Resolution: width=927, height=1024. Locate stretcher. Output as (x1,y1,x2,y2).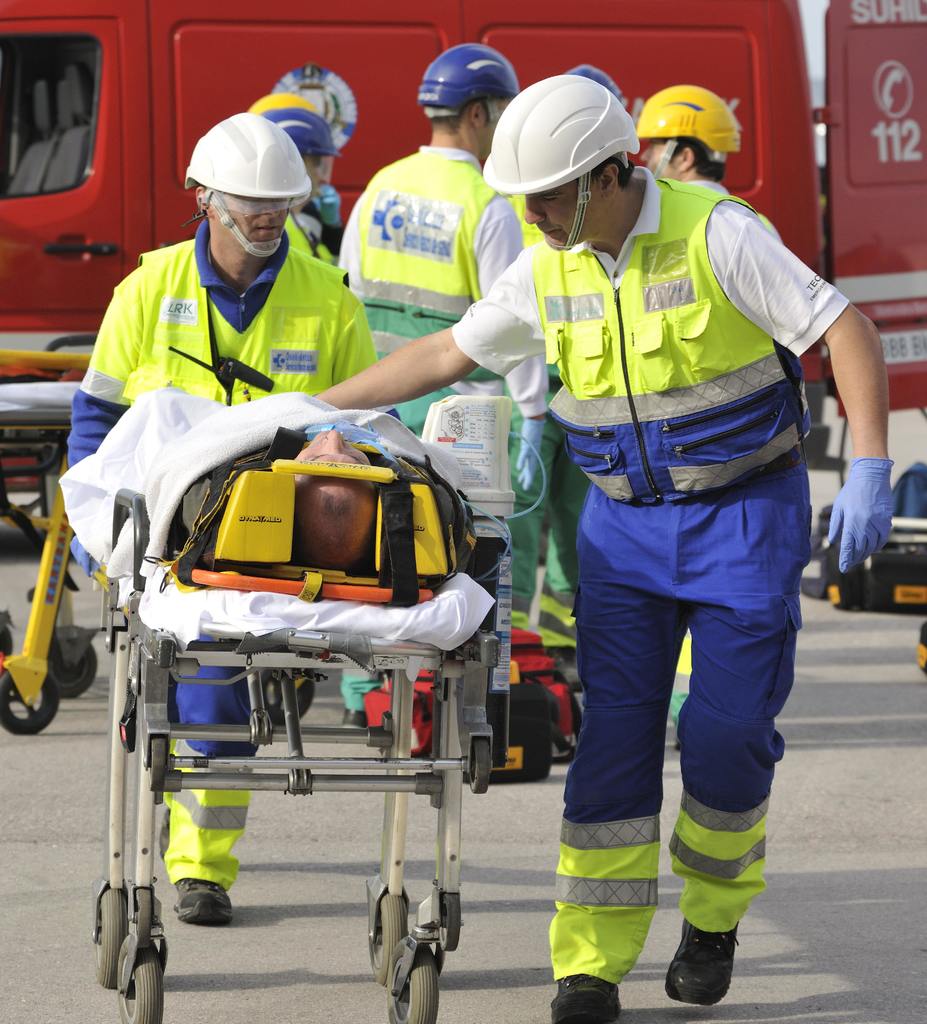
(0,323,319,735).
